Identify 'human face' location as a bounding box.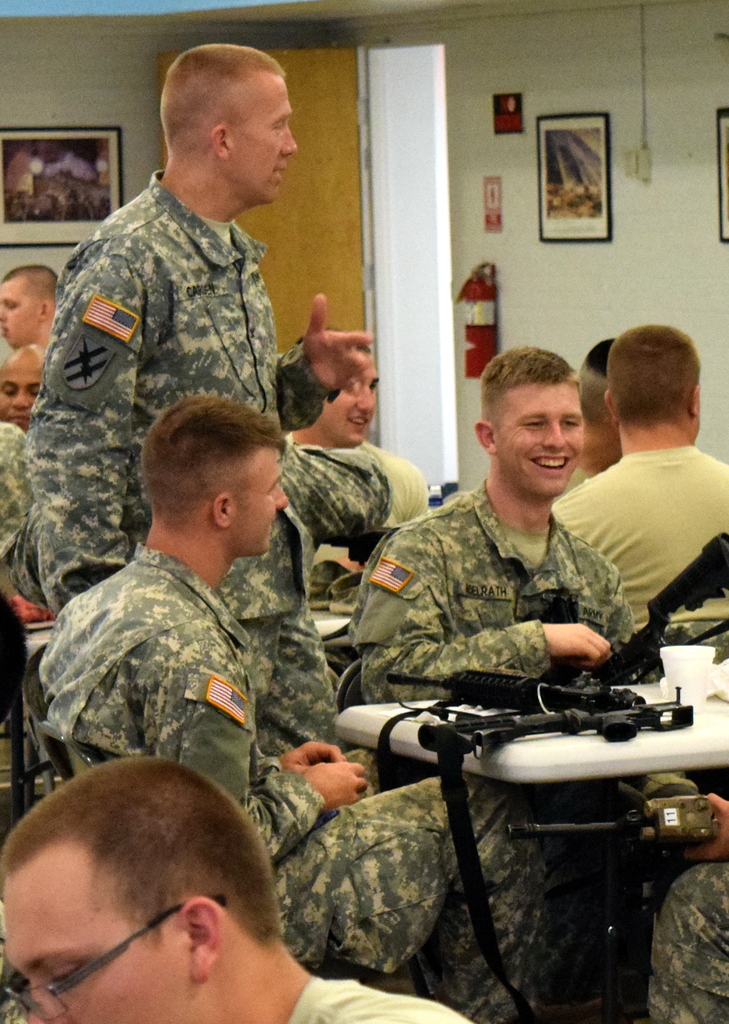
crop(0, 284, 33, 346).
